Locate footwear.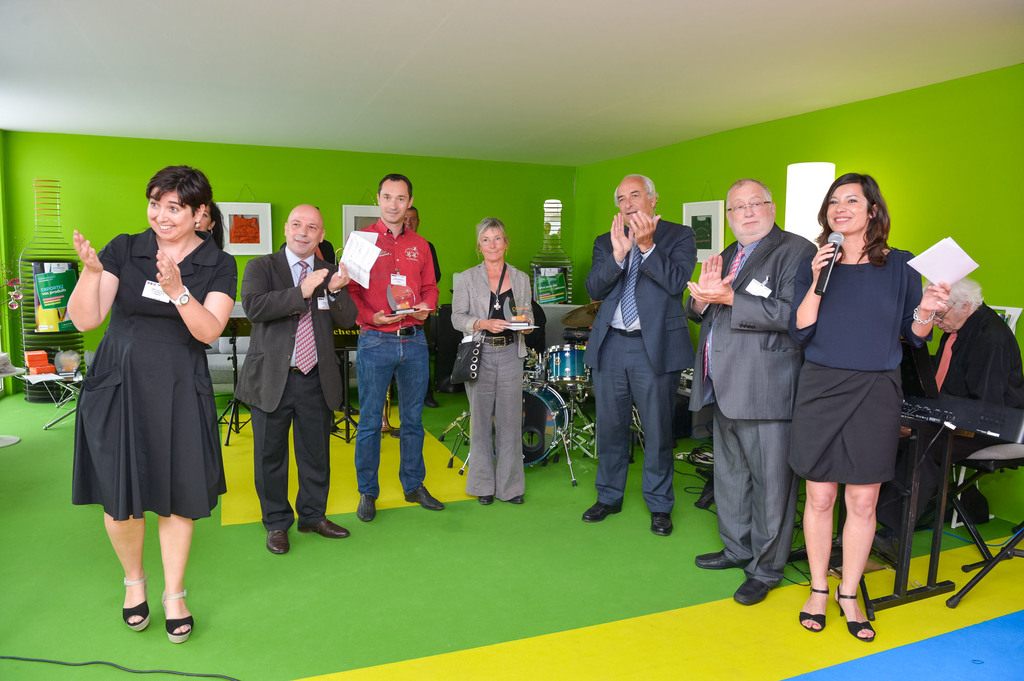
Bounding box: Rect(118, 573, 150, 630).
